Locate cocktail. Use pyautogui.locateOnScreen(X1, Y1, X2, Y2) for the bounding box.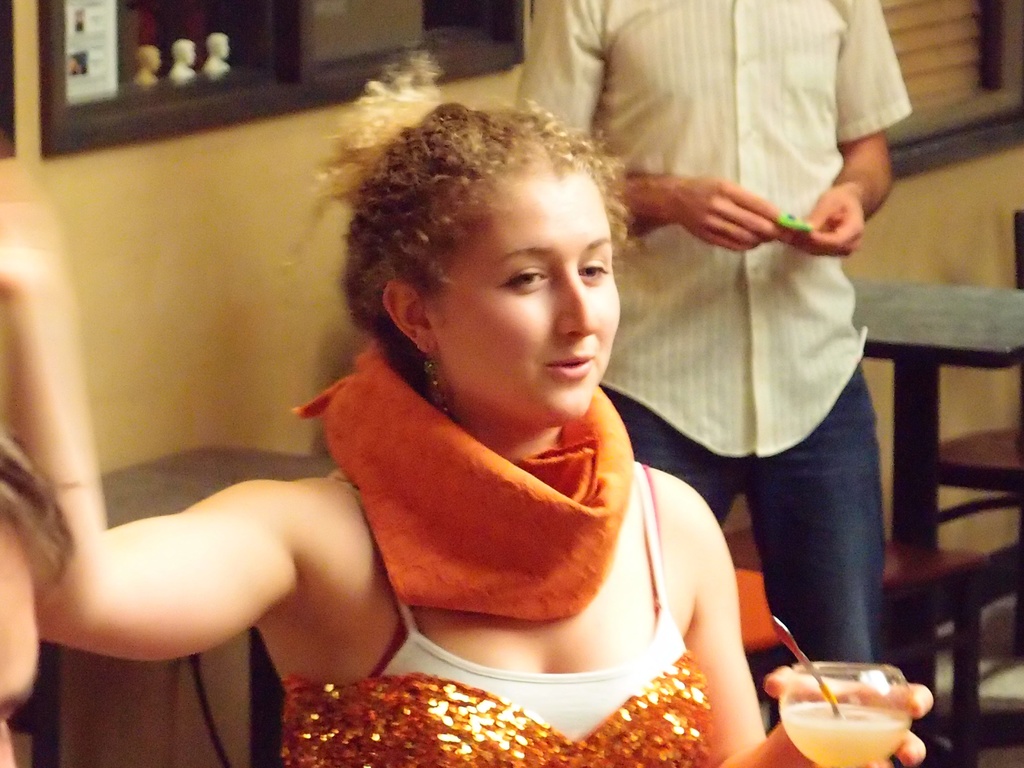
pyautogui.locateOnScreen(768, 661, 935, 761).
